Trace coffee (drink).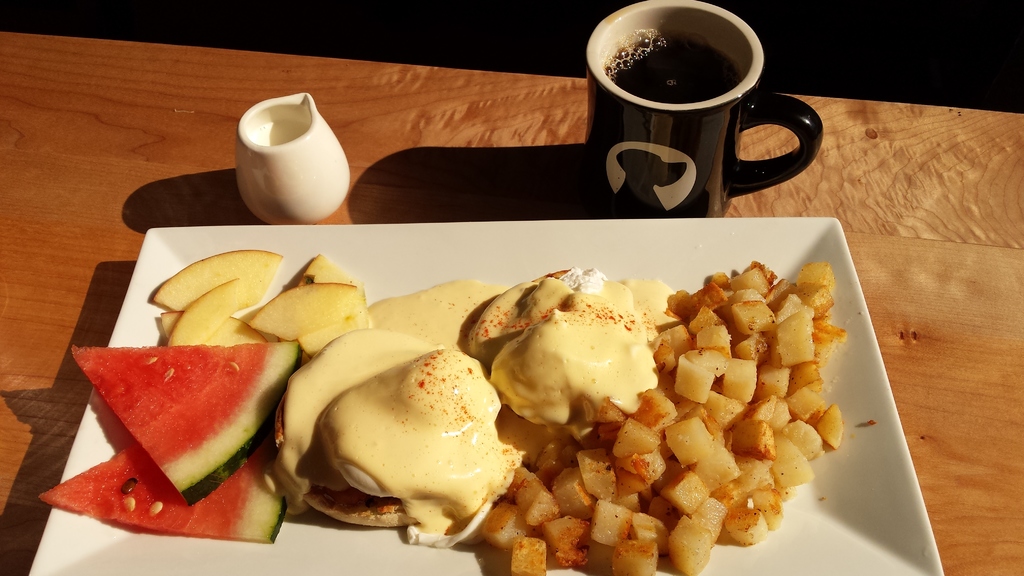
Traced to box(604, 29, 749, 102).
